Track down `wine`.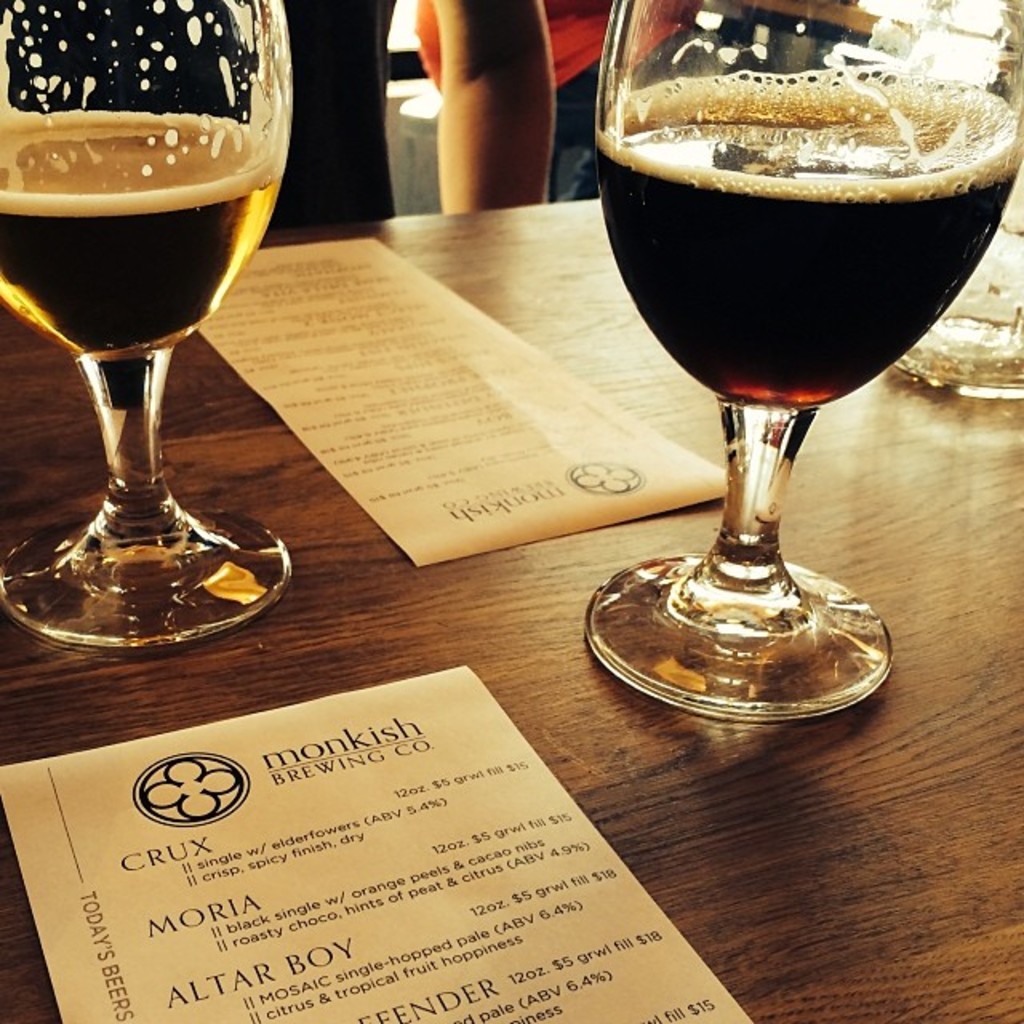
Tracked to BBox(586, 59, 1022, 413).
